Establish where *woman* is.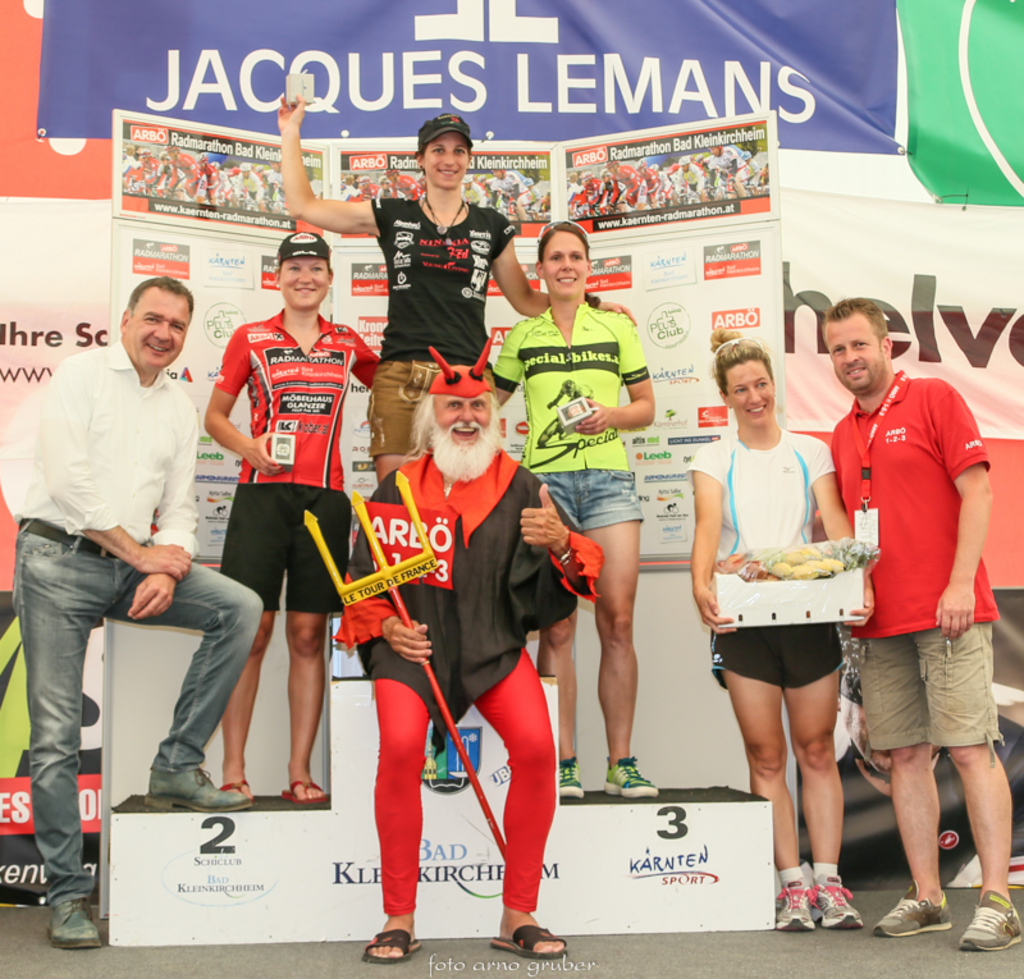
Established at select_region(278, 92, 635, 481).
